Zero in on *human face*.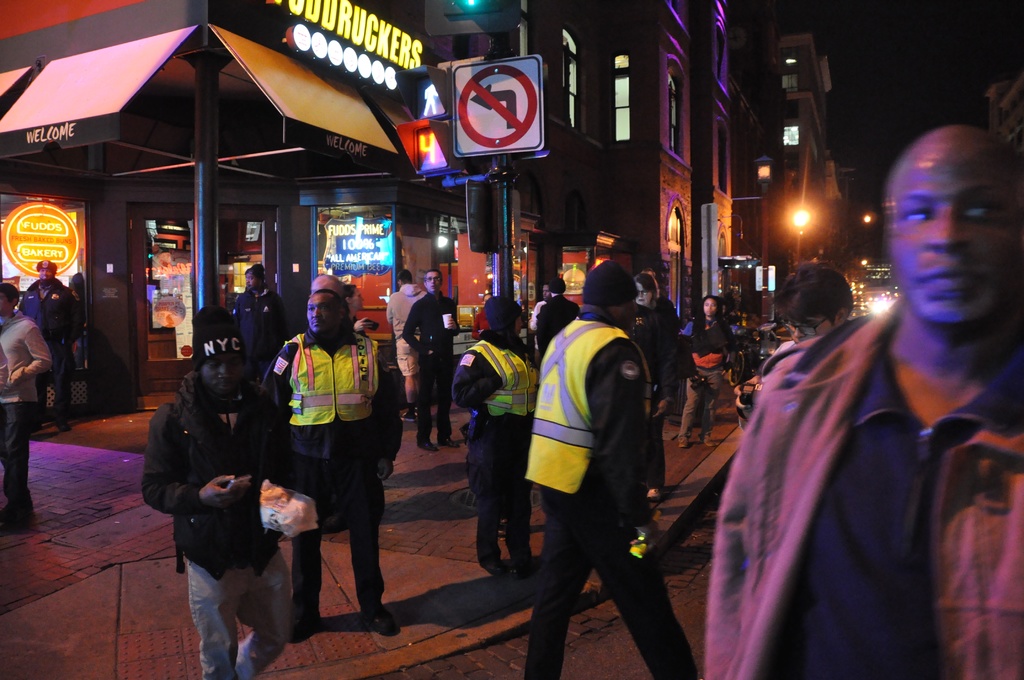
Zeroed in: 40 268 53 280.
